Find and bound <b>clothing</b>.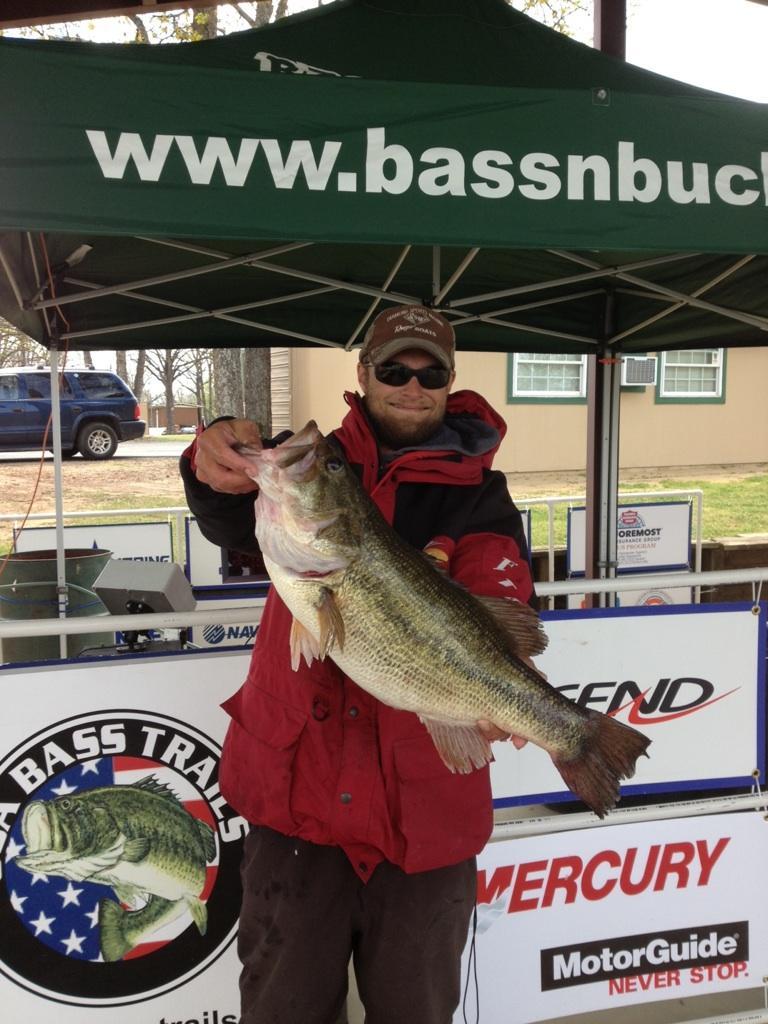
Bound: bbox(207, 377, 640, 961).
